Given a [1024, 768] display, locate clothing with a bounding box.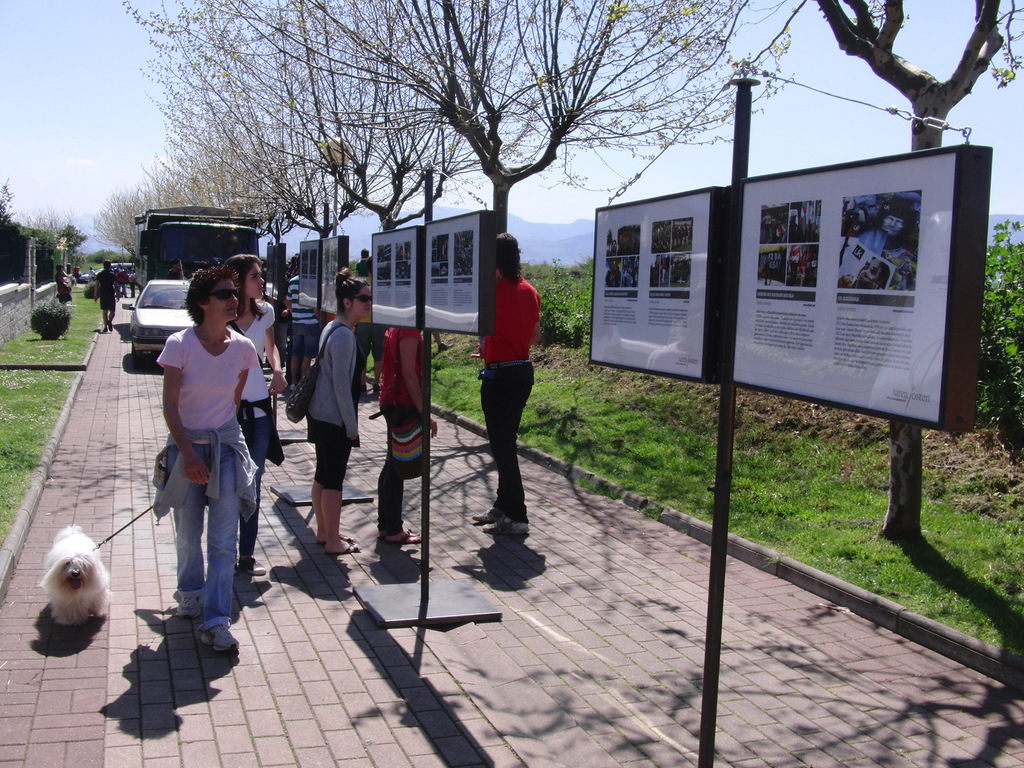
Located: box(225, 300, 284, 466).
